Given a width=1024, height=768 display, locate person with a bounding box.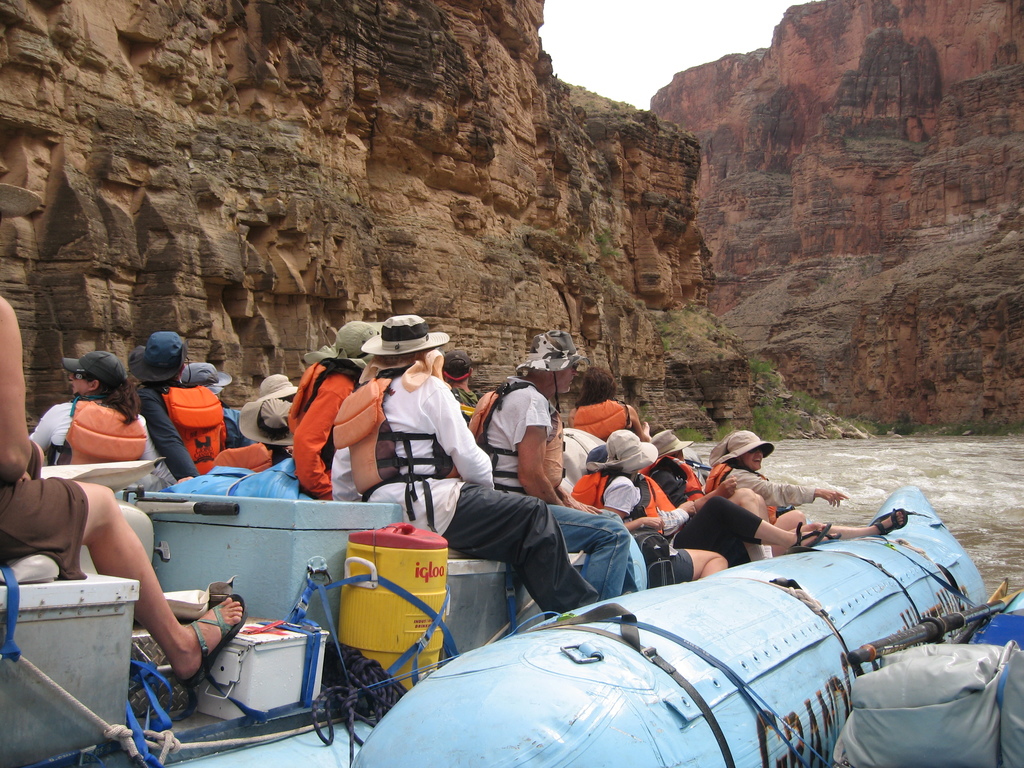
Located: 0 295 256 691.
